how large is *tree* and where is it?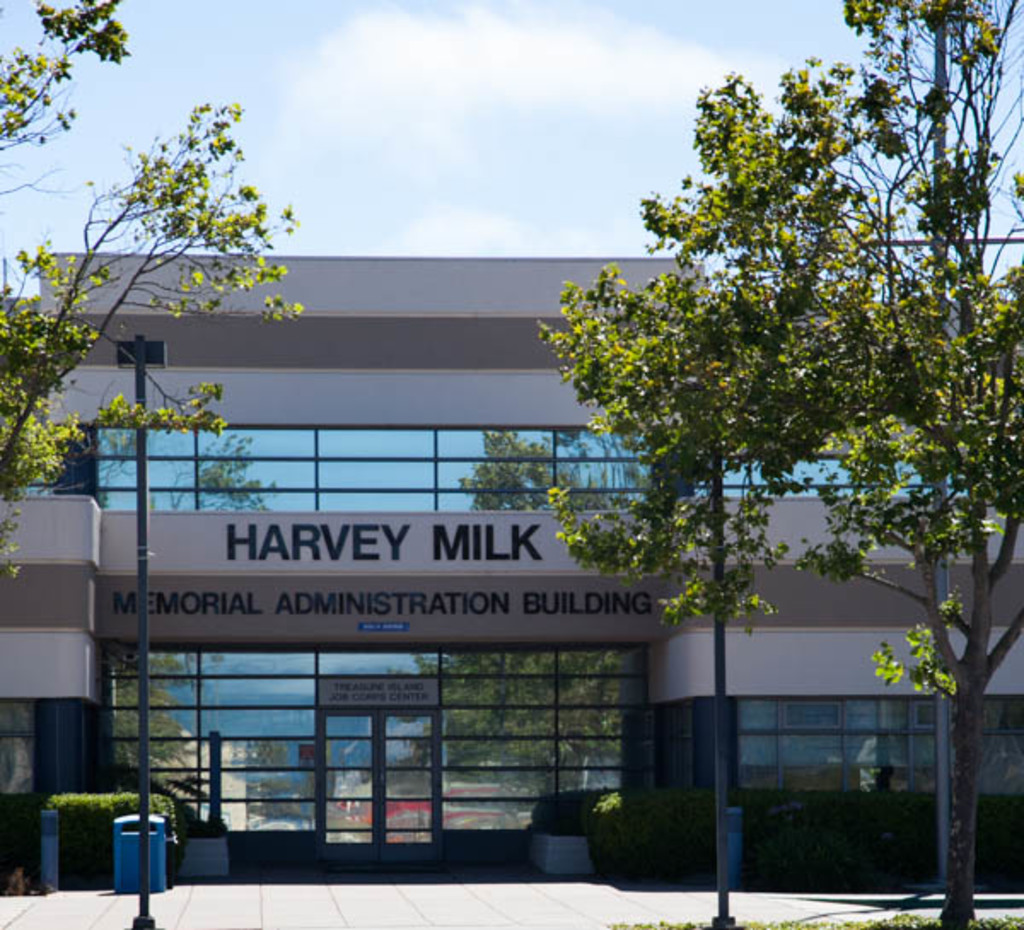
Bounding box: (left=0, top=0, right=316, bottom=860).
